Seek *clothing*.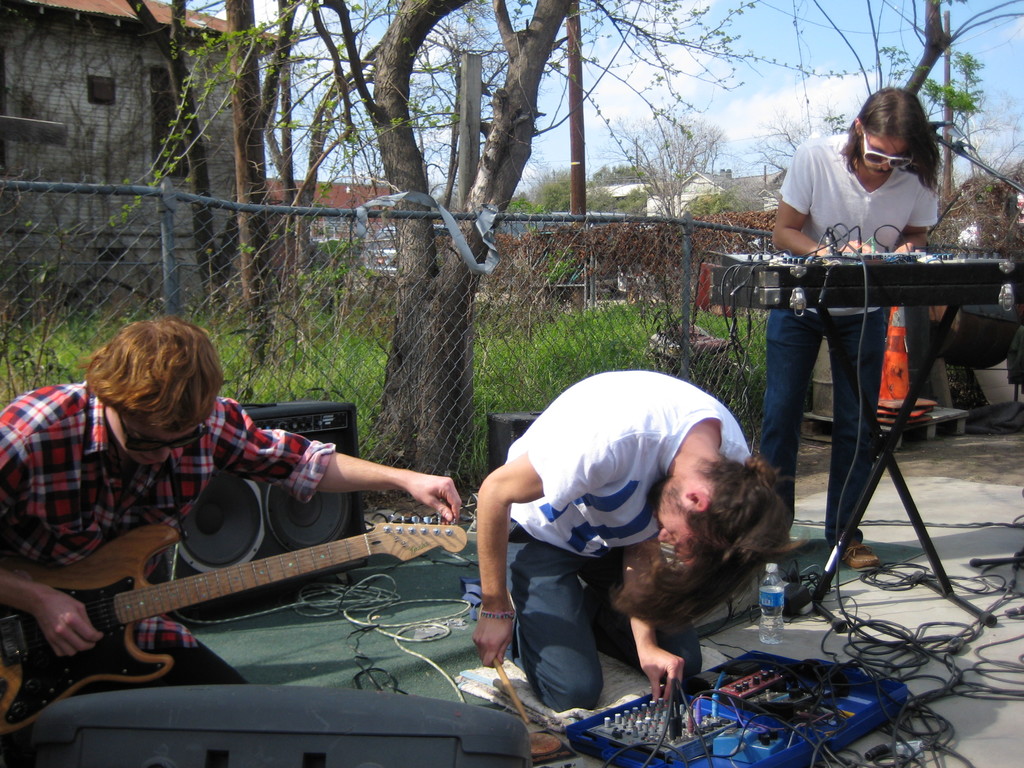
(0,395,339,644).
